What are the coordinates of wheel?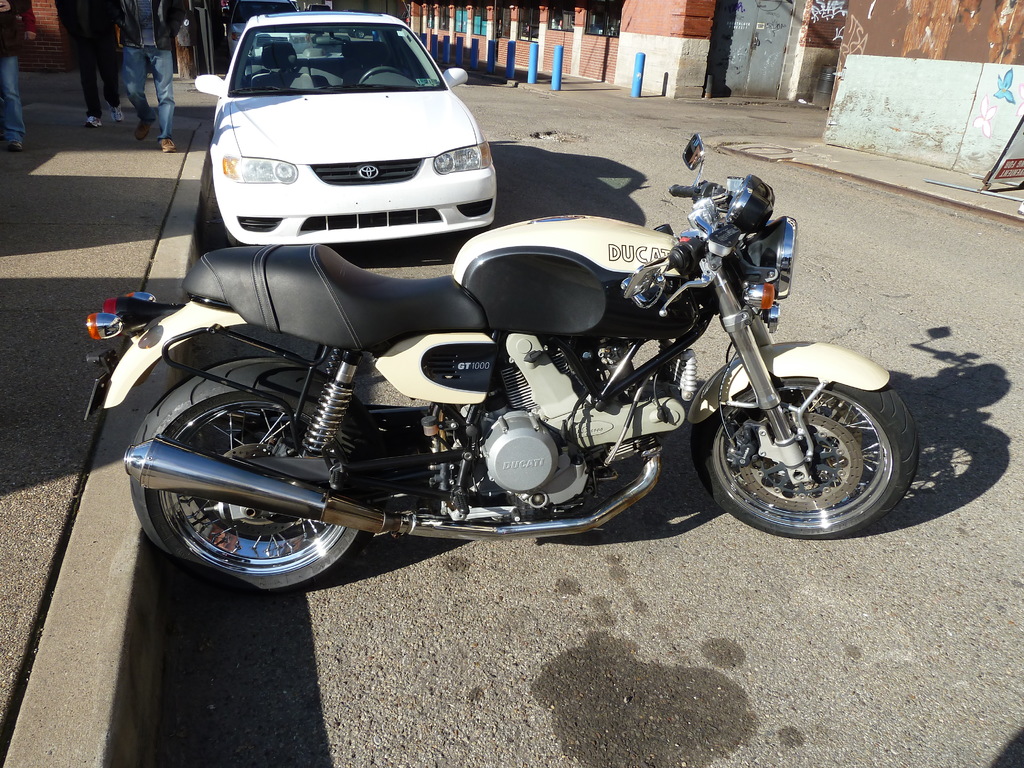
(left=141, top=363, right=360, bottom=591).
